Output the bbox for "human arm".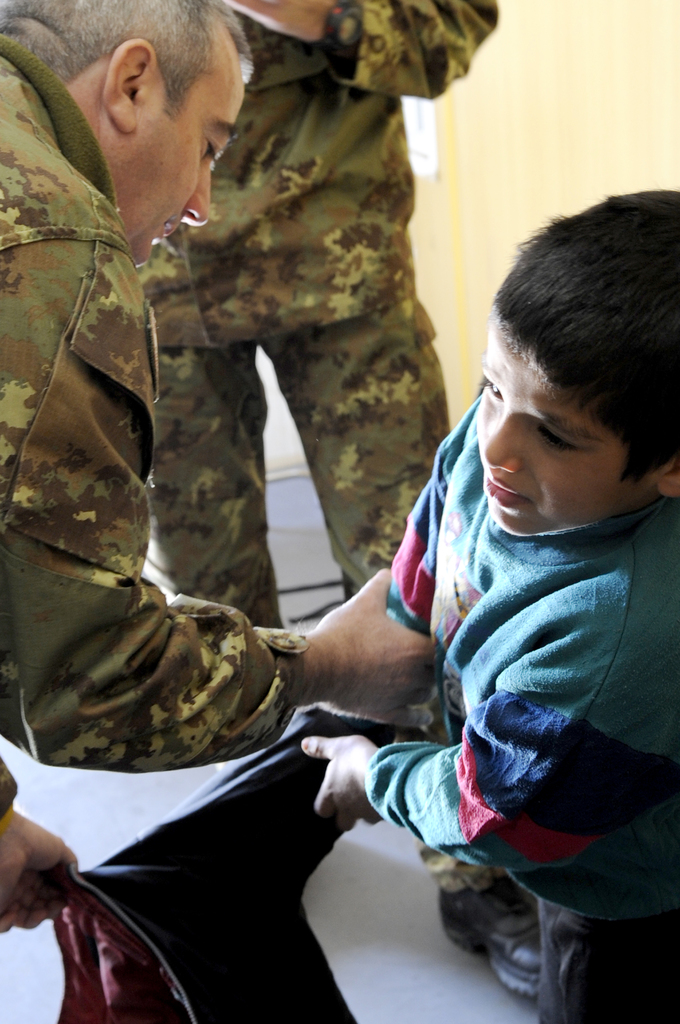
l=261, t=226, r=462, b=592.
